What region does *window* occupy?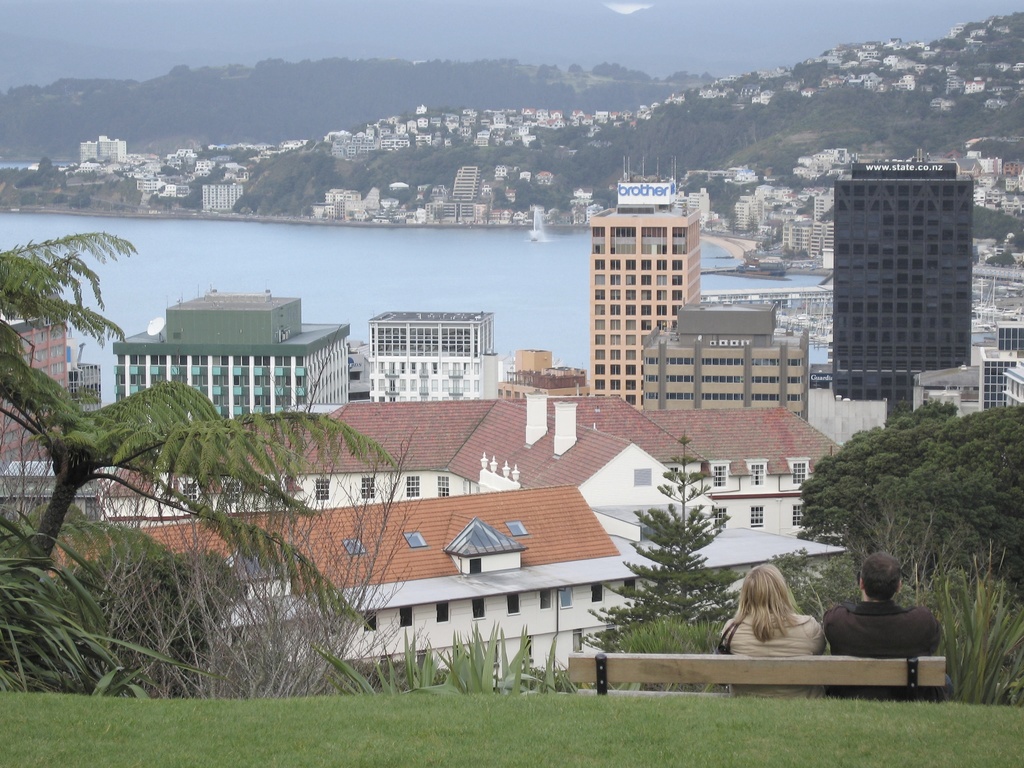
397/606/415/628.
